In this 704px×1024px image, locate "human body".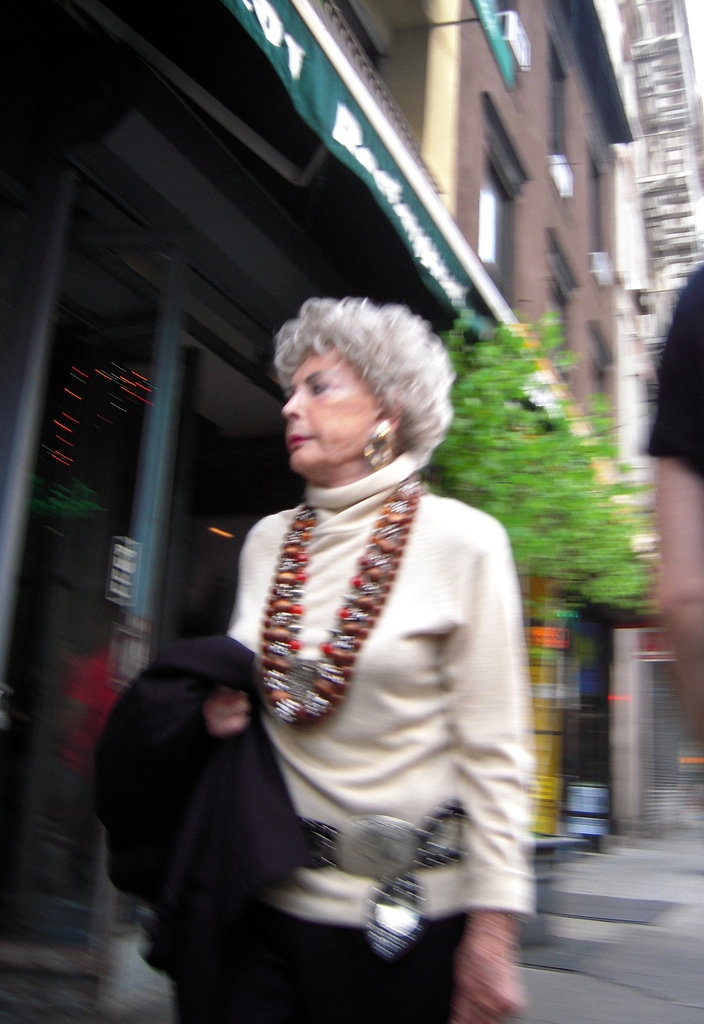
Bounding box: crop(200, 272, 535, 1023).
